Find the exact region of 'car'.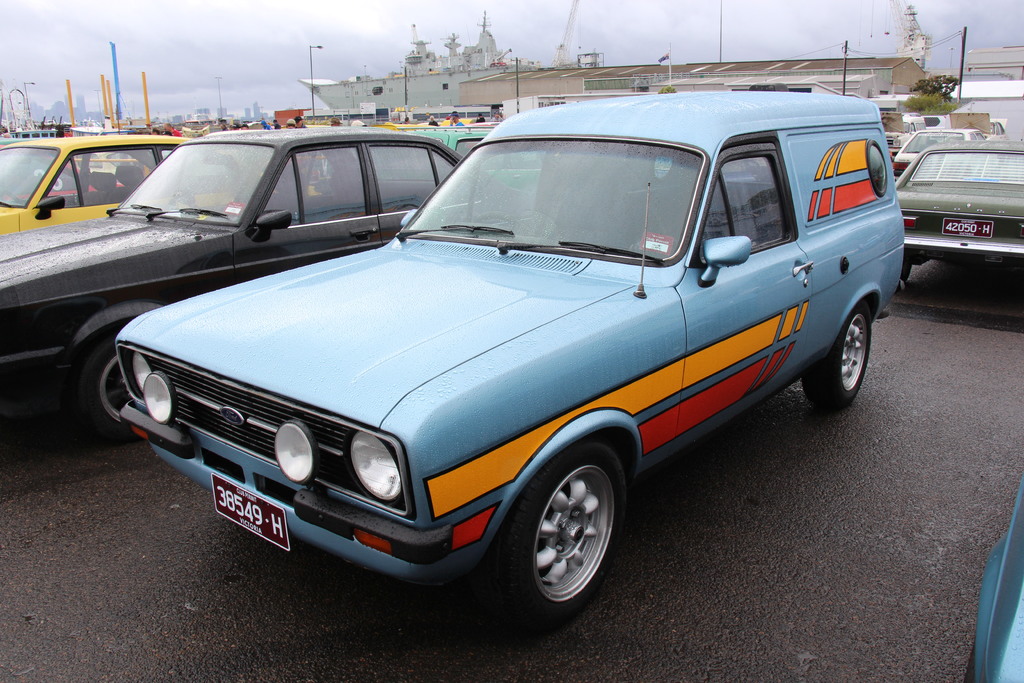
Exact region: [900,136,1023,286].
